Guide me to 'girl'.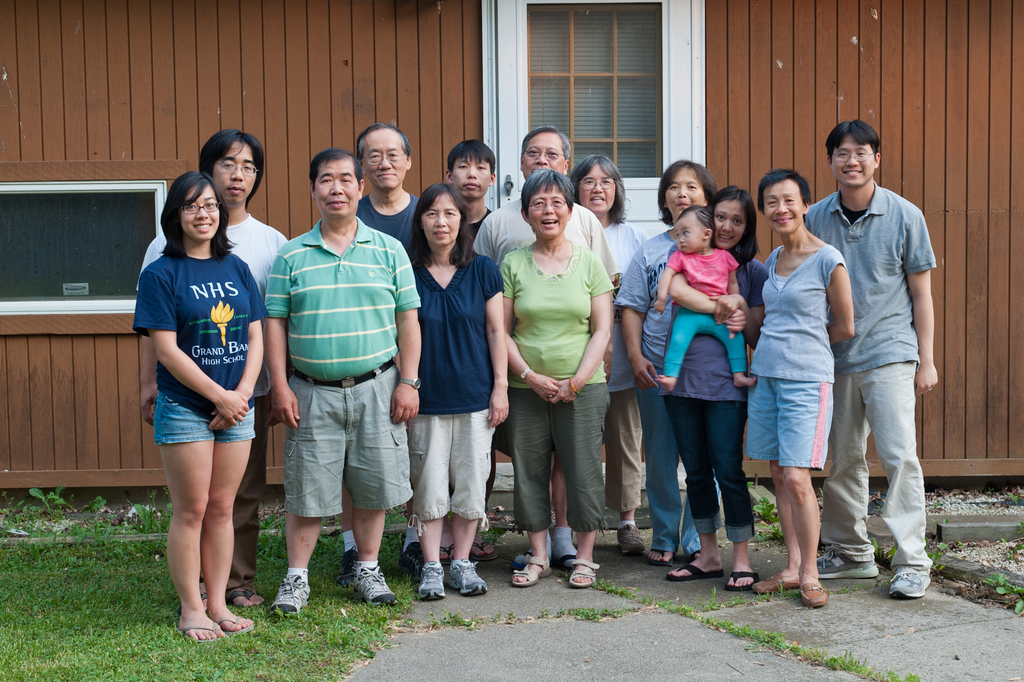
Guidance: detection(636, 185, 767, 574).
